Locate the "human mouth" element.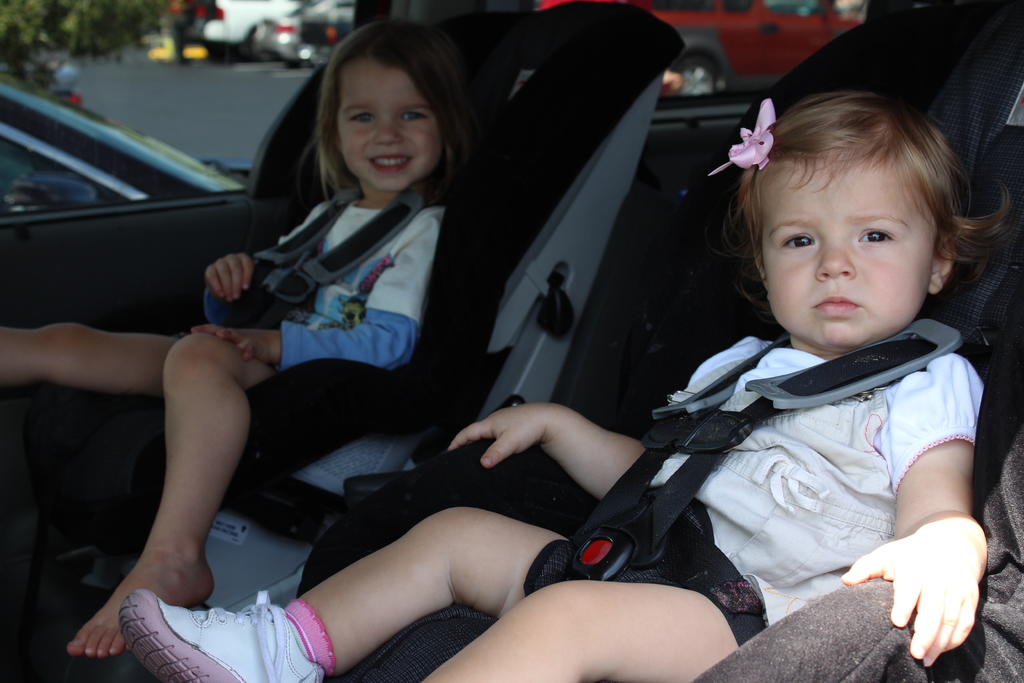
Element bbox: locate(815, 297, 857, 313).
